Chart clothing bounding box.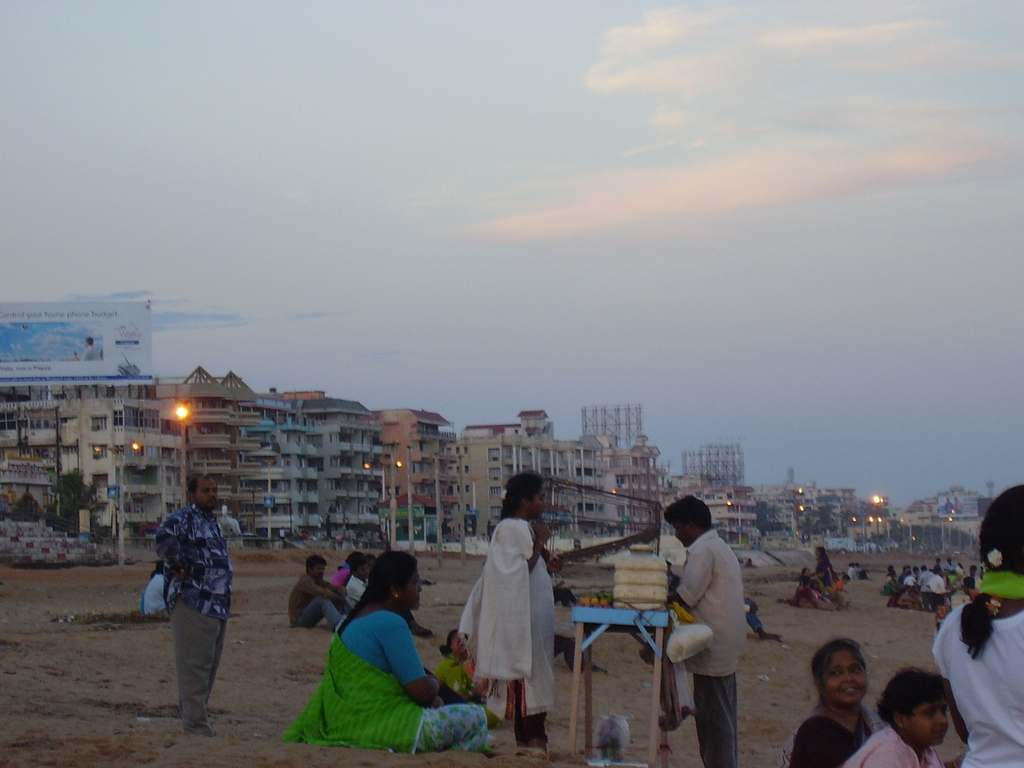
Charted: region(329, 566, 349, 582).
